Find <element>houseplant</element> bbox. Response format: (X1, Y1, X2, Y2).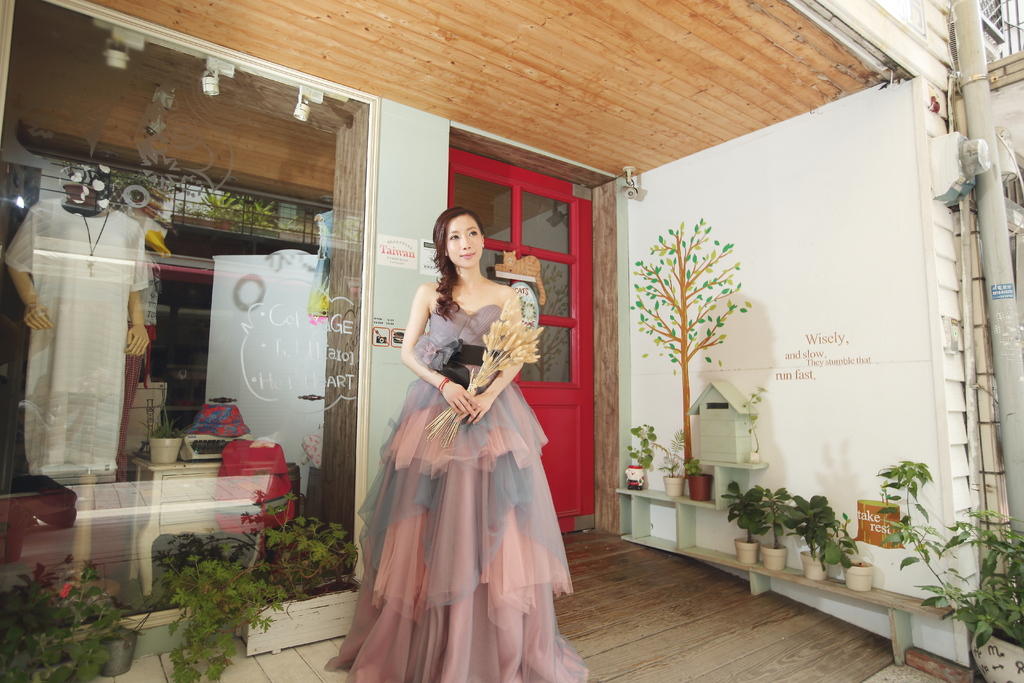
(767, 491, 796, 570).
